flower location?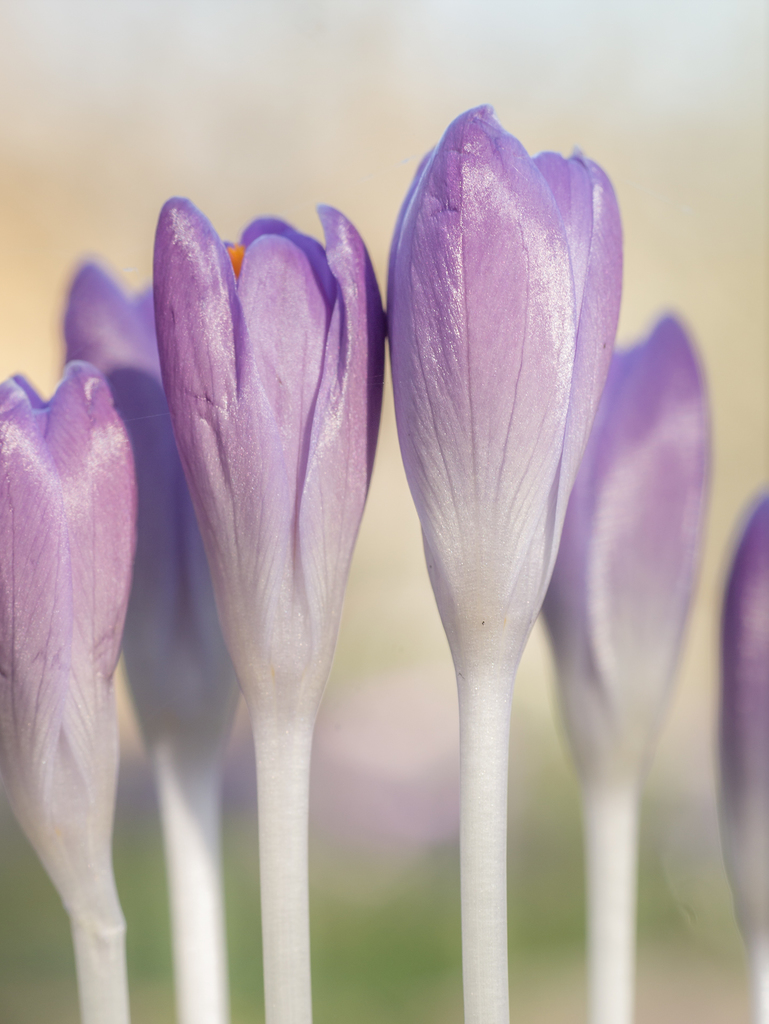
crop(541, 309, 709, 1023)
